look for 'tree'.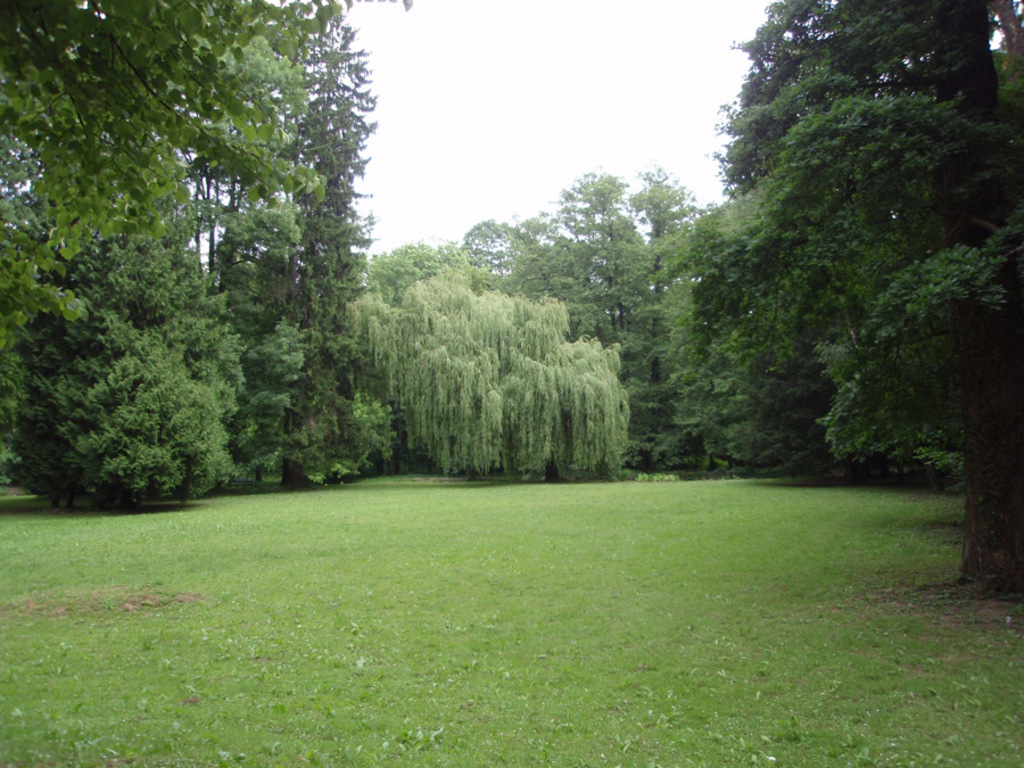
Found: bbox=[361, 240, 487, 296].
